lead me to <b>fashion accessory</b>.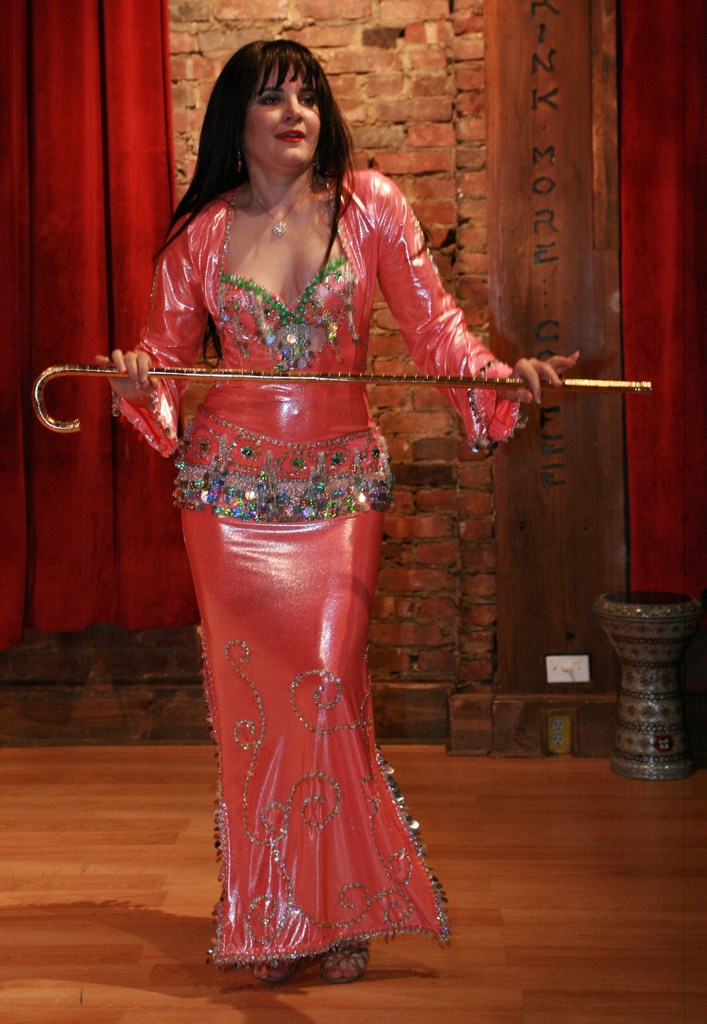
Lead to <region>234, 129, 241, 178</region>.
